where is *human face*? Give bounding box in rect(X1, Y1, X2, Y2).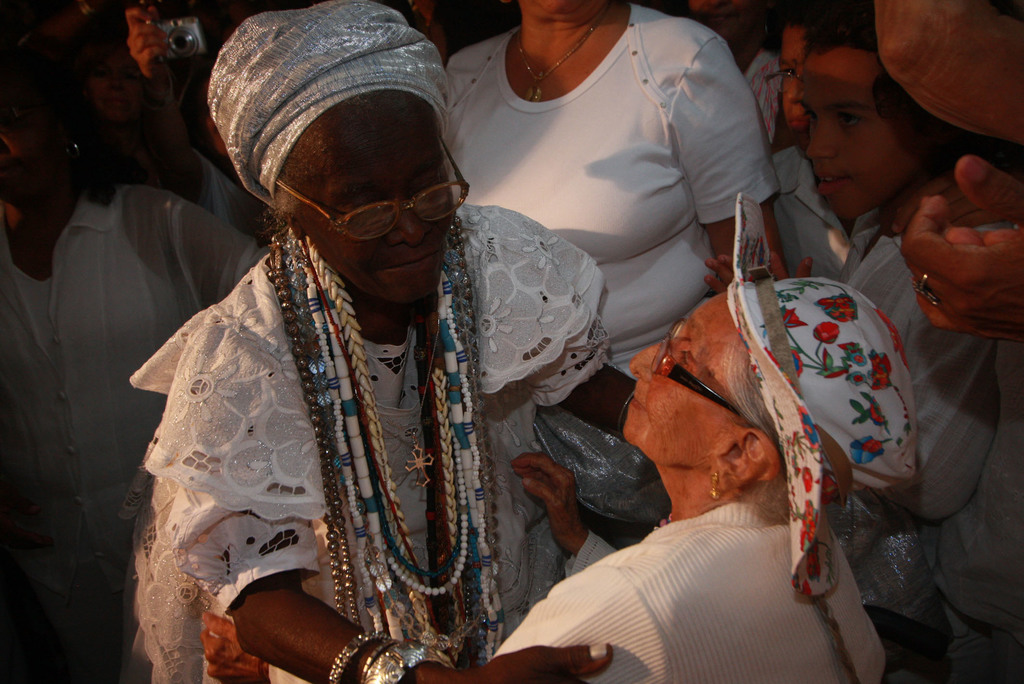
rect(781, 29, 801, 135).
